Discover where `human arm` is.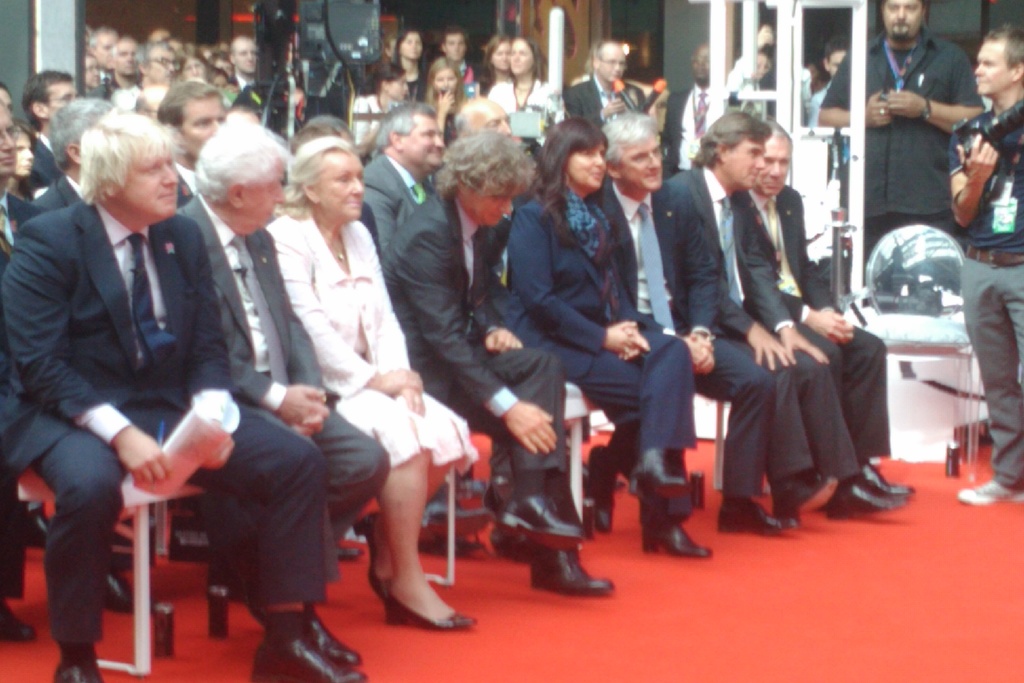
Discovered at x1=384, y1=286, x2=425, y2=411.
